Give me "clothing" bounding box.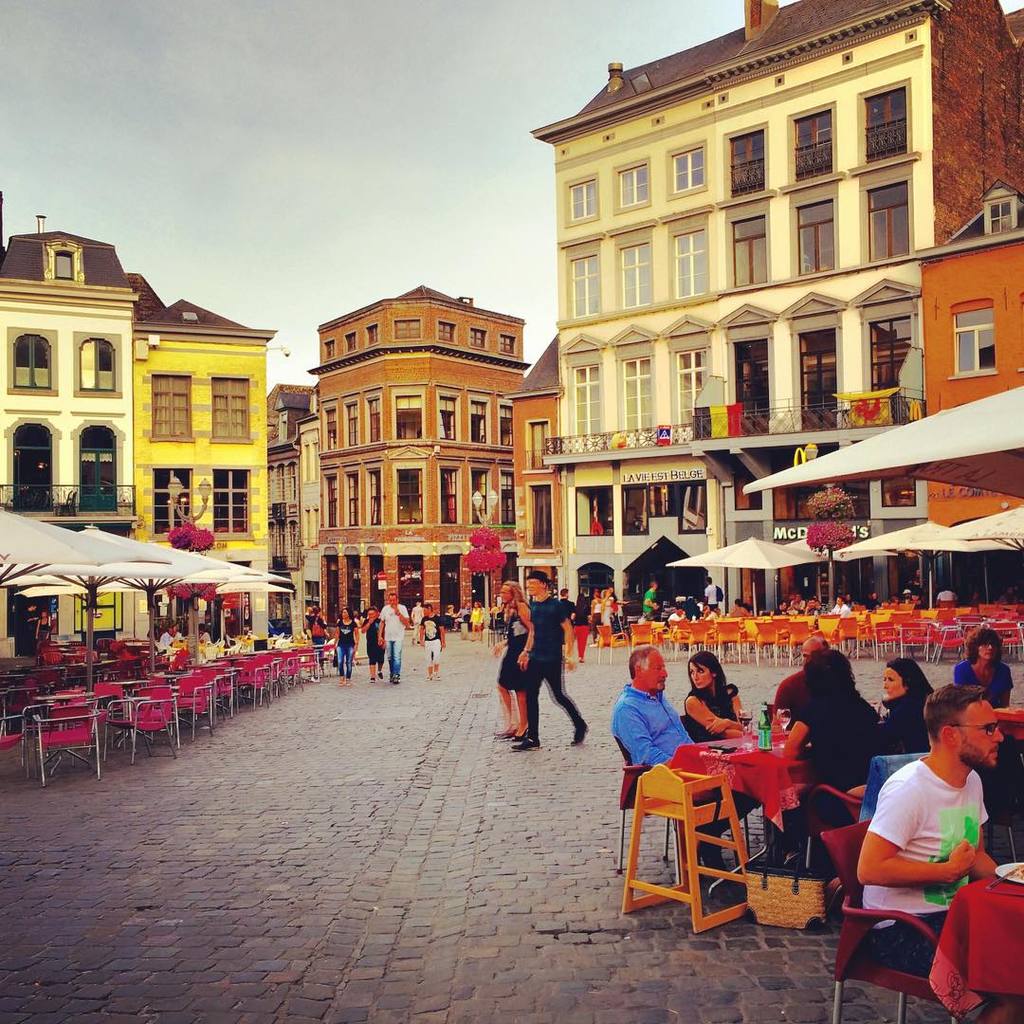
x1=955, y1=666, x2=1004, y2=703.
